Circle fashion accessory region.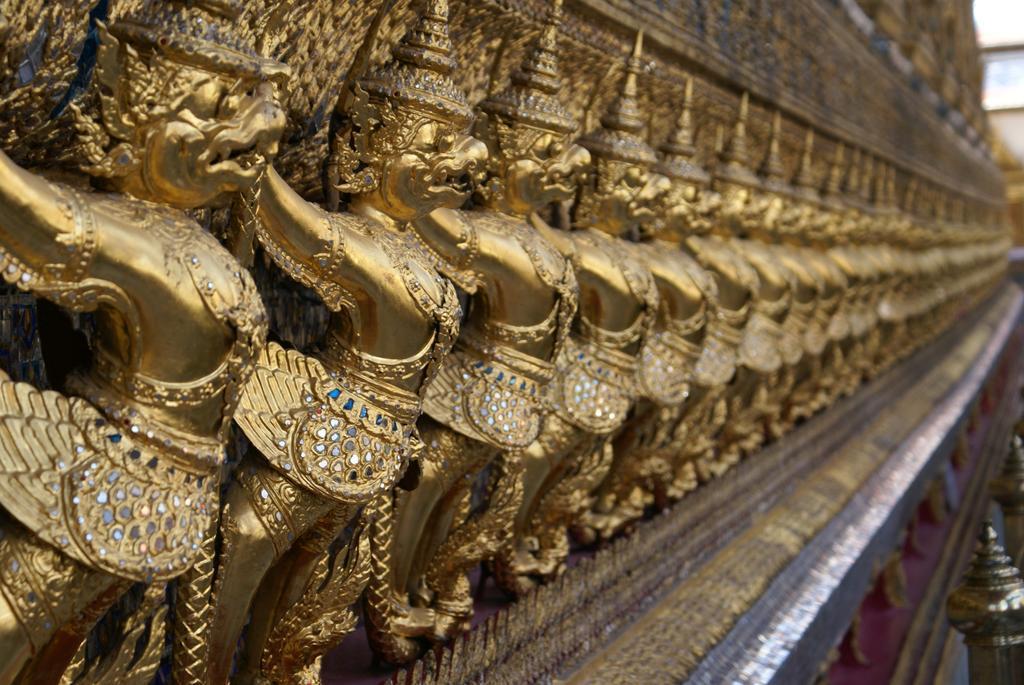
Region: {"x1": 62, "y1": 243, "x2": 265, "y2": 466}.
